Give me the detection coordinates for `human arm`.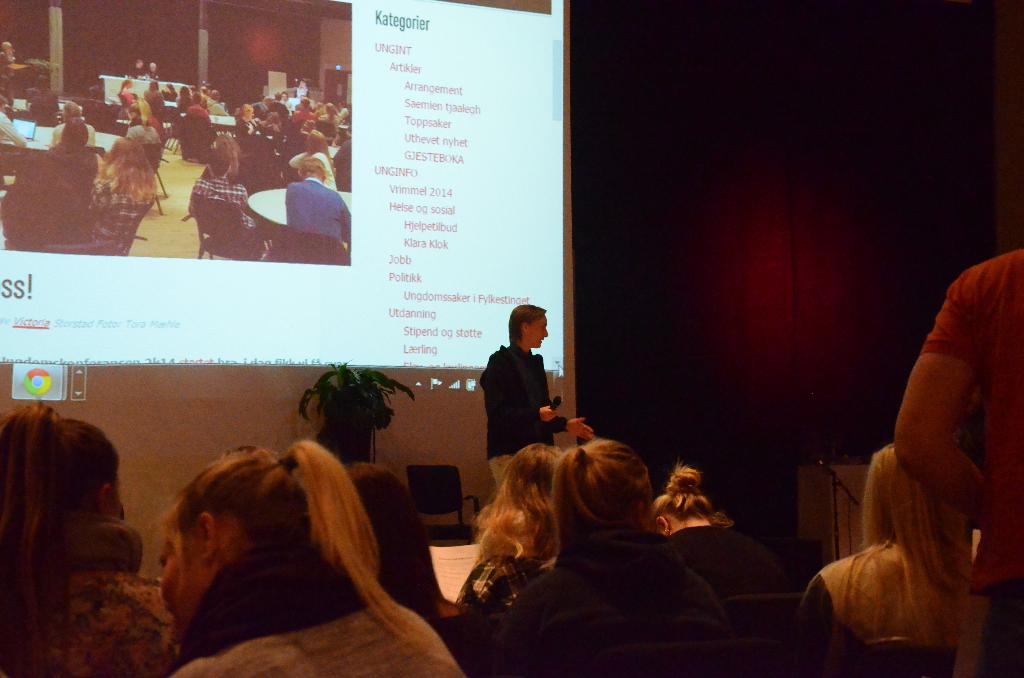
[left=540, top=412, right=607, bottom=444].
